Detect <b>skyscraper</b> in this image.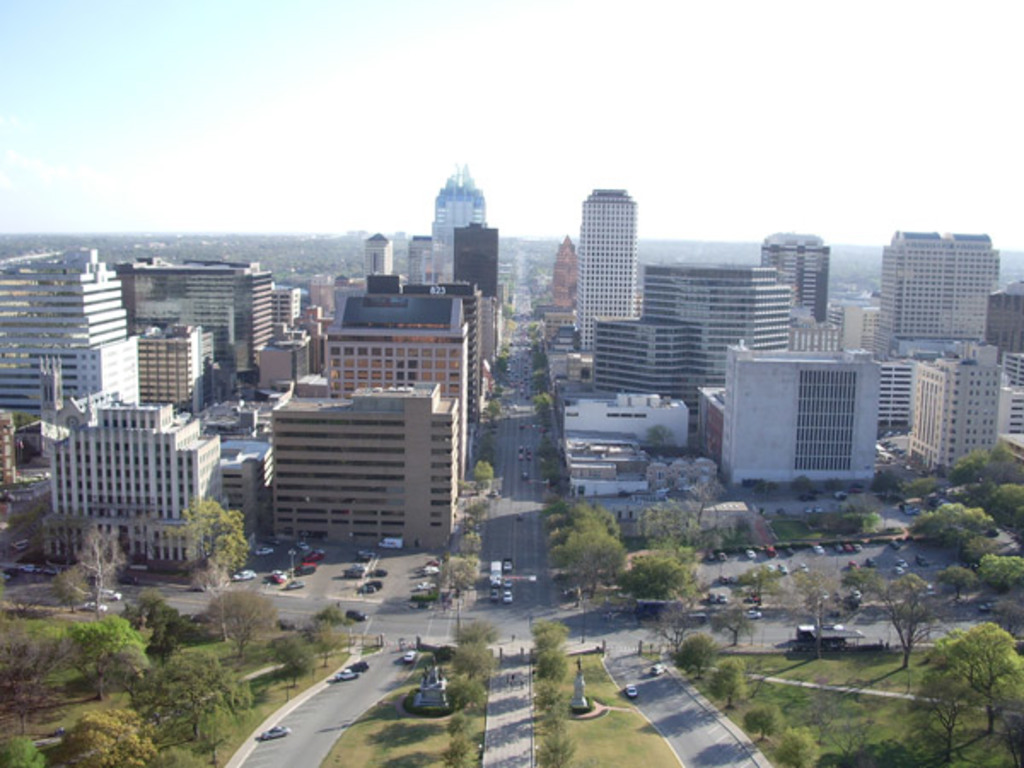
Detection: {"x1": 592, "y1": 312, "x2": 708, "y2": 393}.
